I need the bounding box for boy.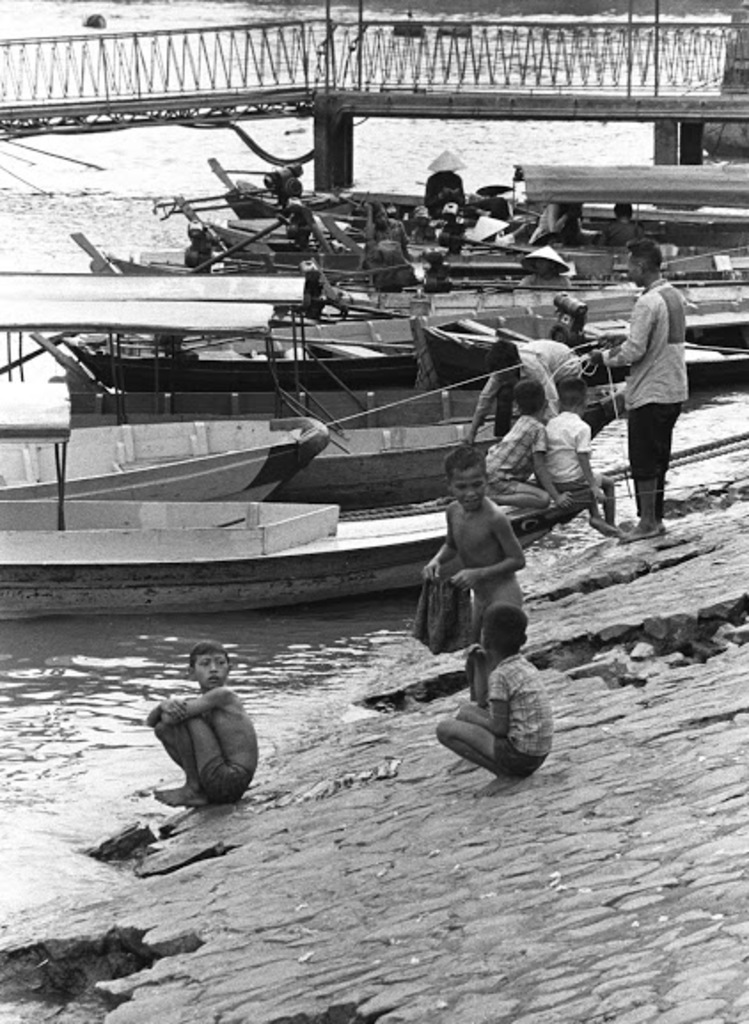
Here it is: detection(485, 378, 573, 509).
